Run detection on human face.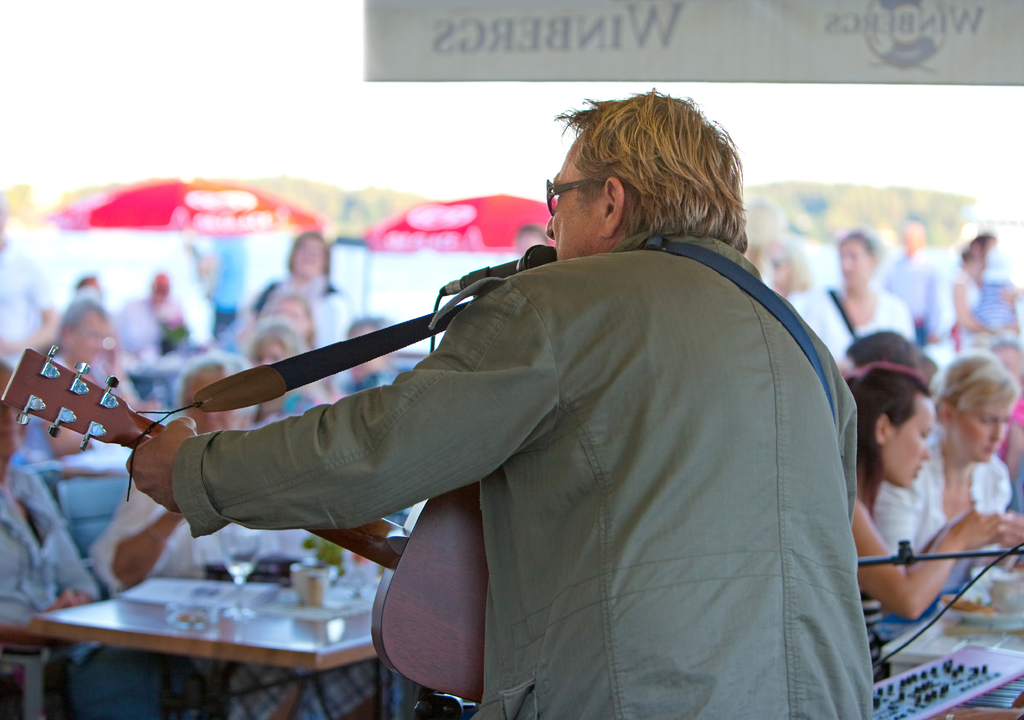
Result: Rect(184, 373, 246, 431).
